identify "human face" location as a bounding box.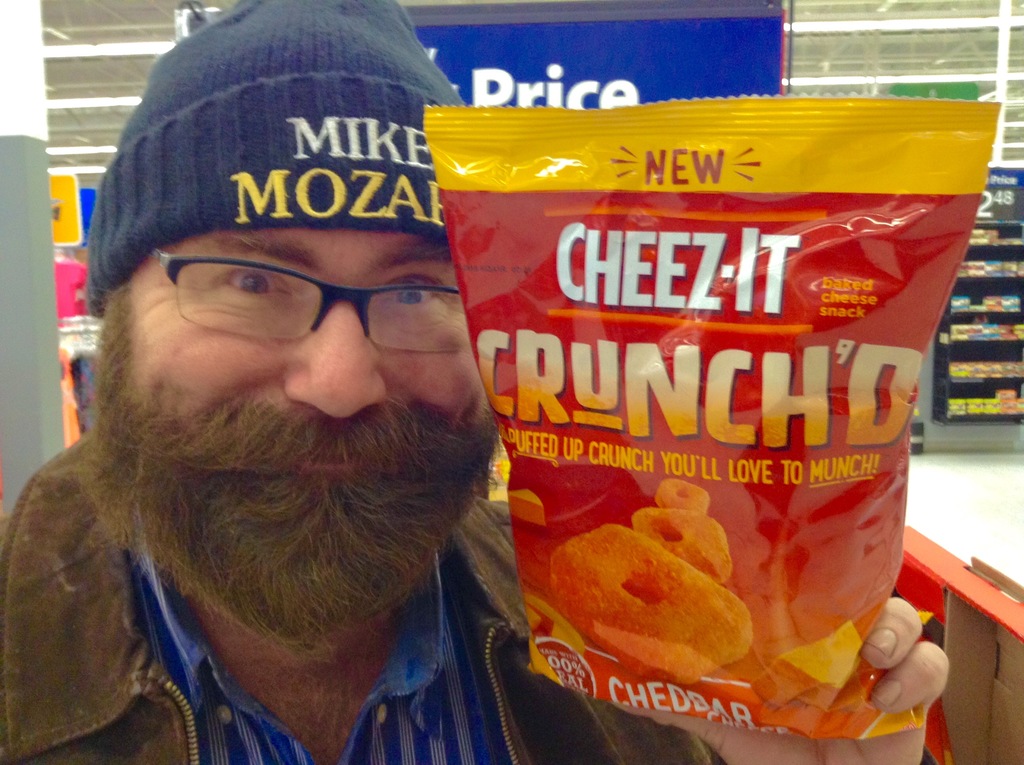
x1=131 y1=221 x2=492 y2=475.
